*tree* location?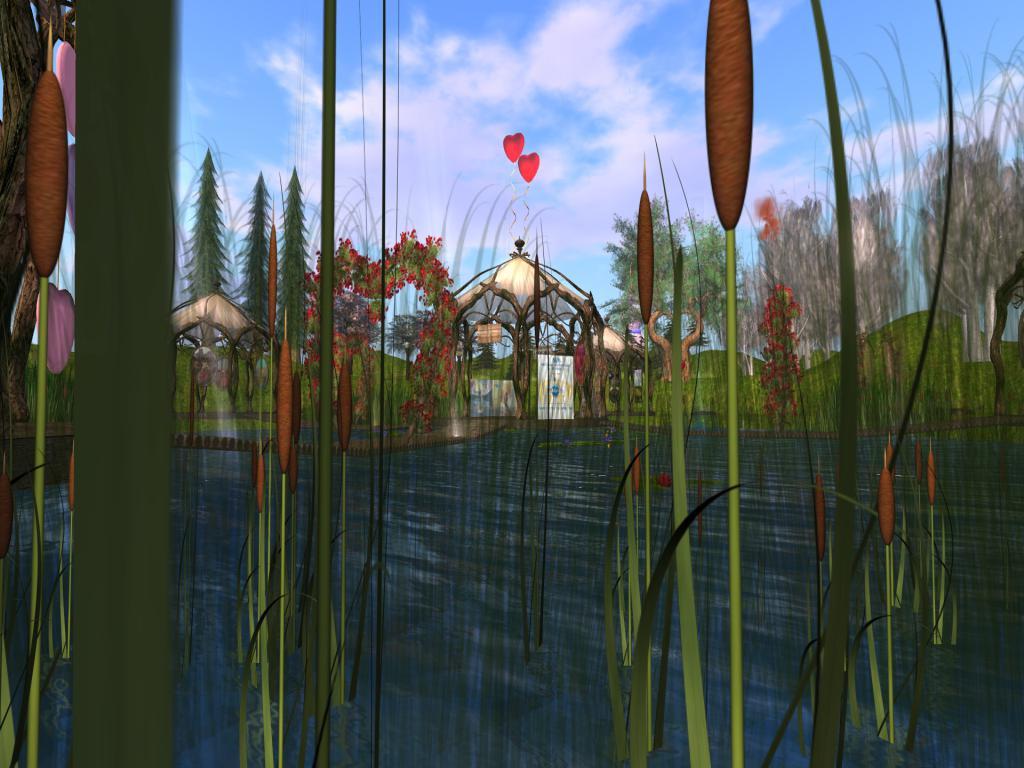
(left=827, top=193, right=913, bottom=374)
